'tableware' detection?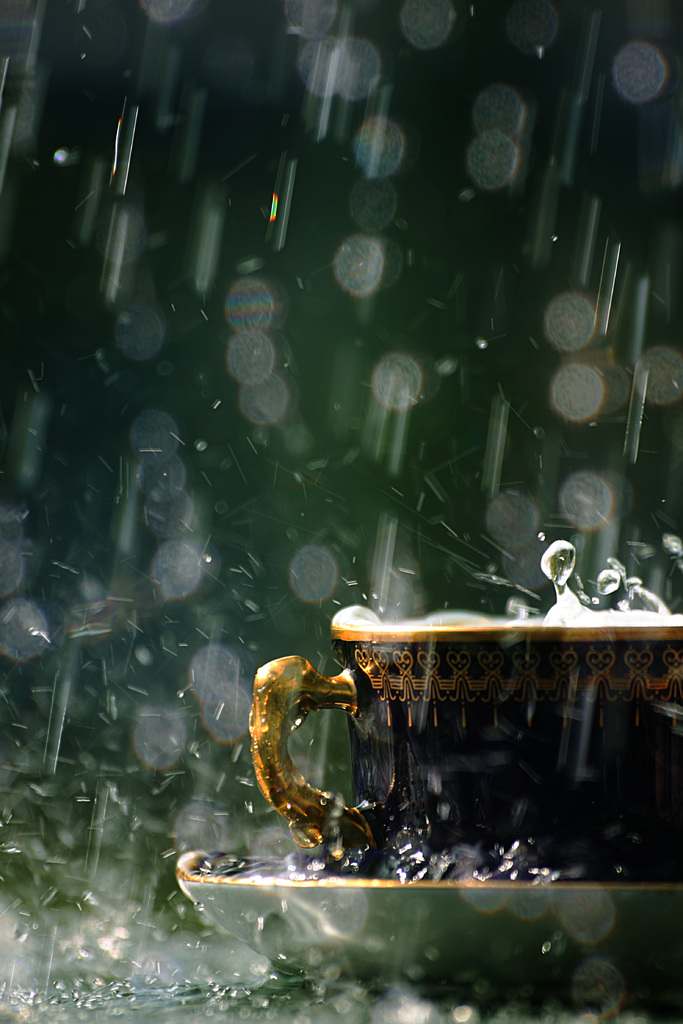
216:547:636:980
